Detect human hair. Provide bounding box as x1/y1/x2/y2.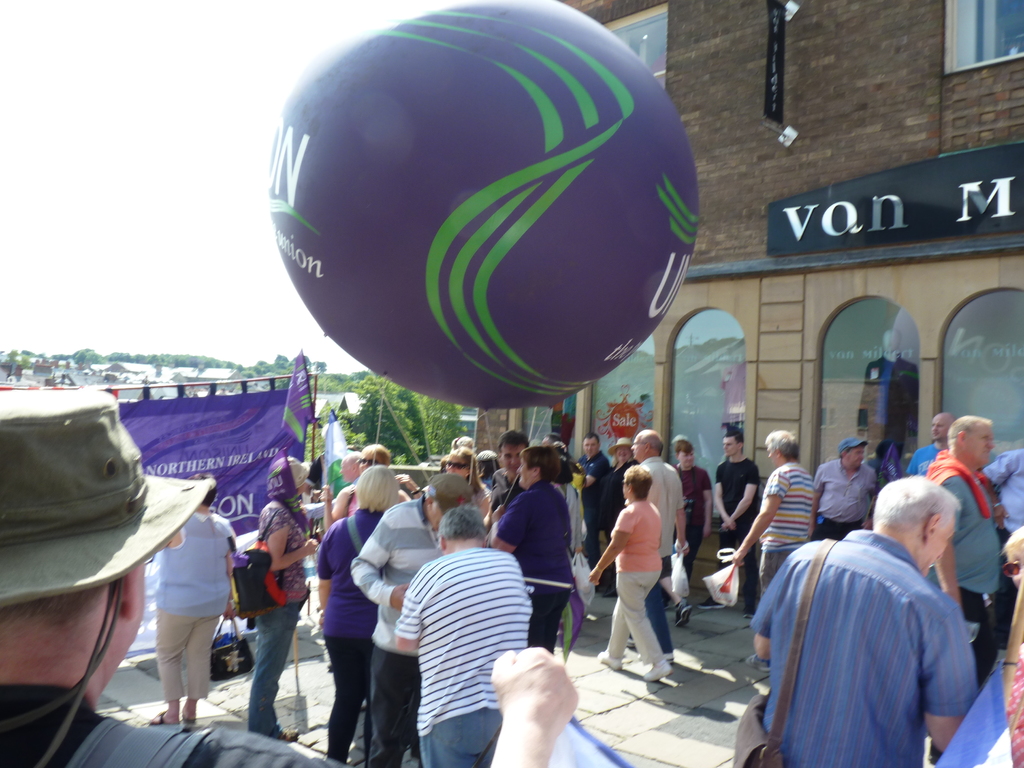
764/431/797/459.
